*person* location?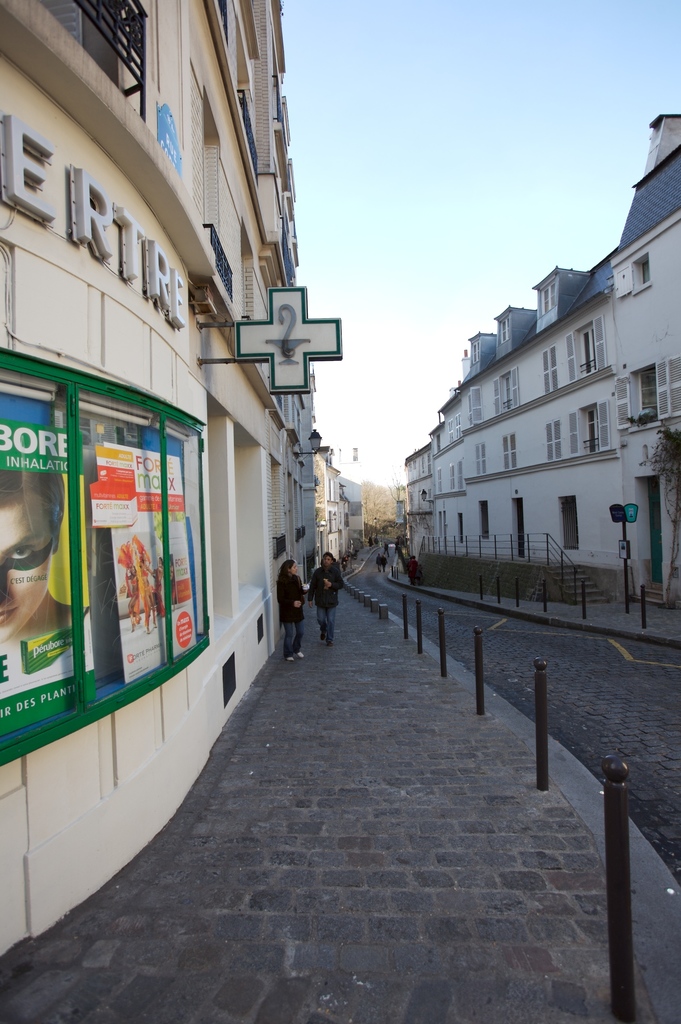
BBox(268, 554, 310, 657)
